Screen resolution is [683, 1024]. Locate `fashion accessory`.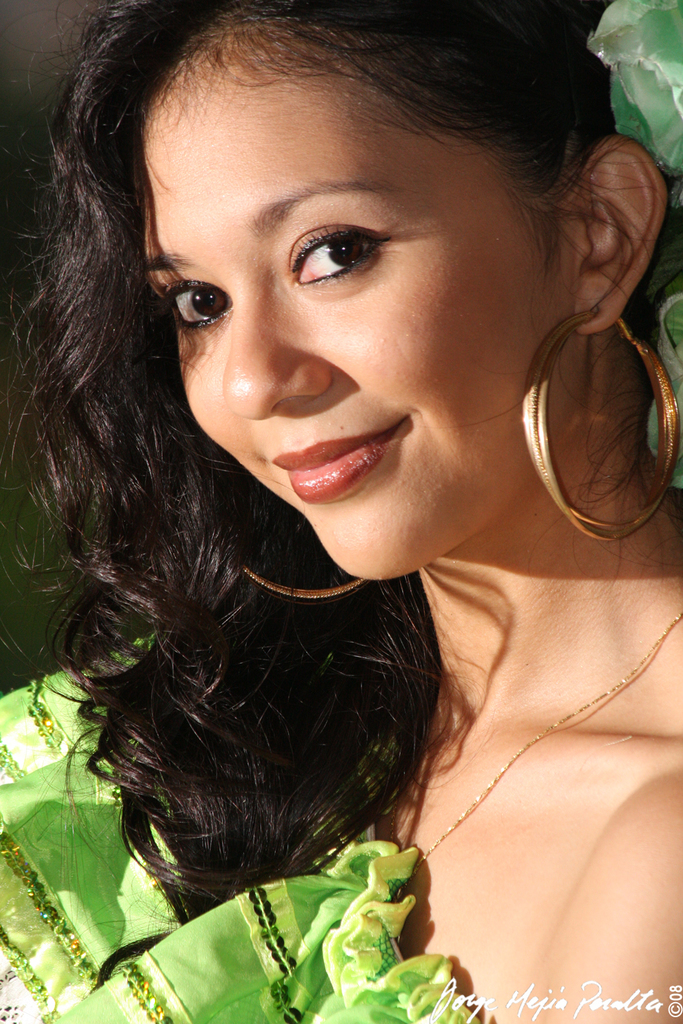
391 610 682 901.
